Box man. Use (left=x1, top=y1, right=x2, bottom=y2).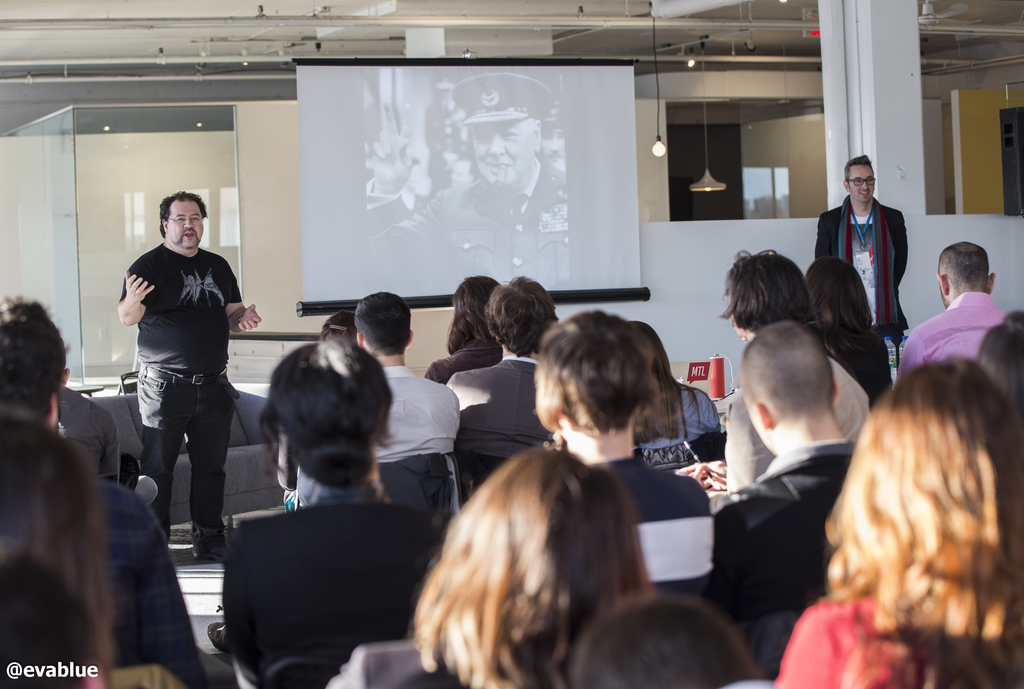
(left=0, top=294, right=120, bottom=490).
